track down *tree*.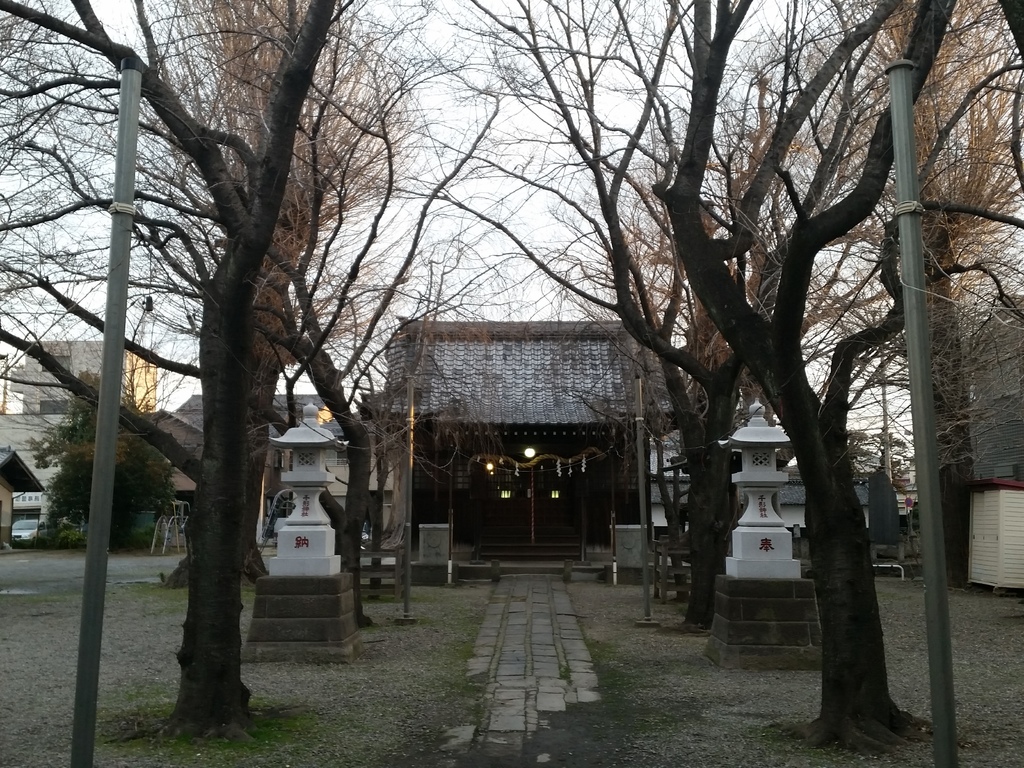
Tracked to 0/0/509/628.
